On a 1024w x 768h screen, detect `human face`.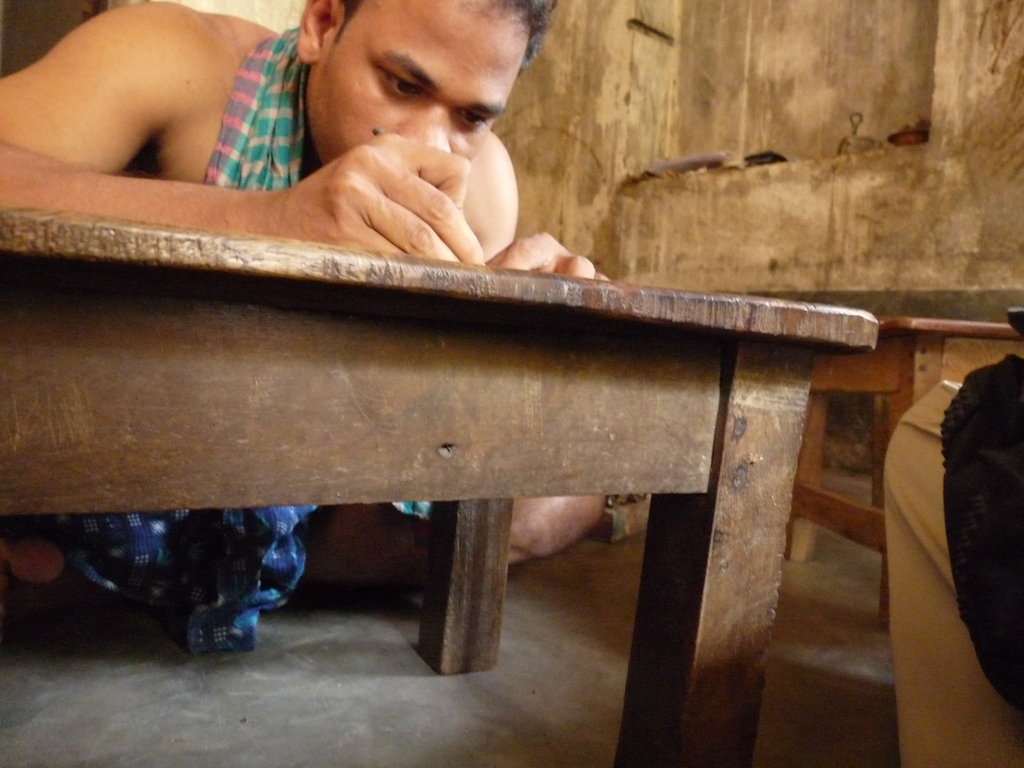
bbox=[318, 8, 514, 164].
